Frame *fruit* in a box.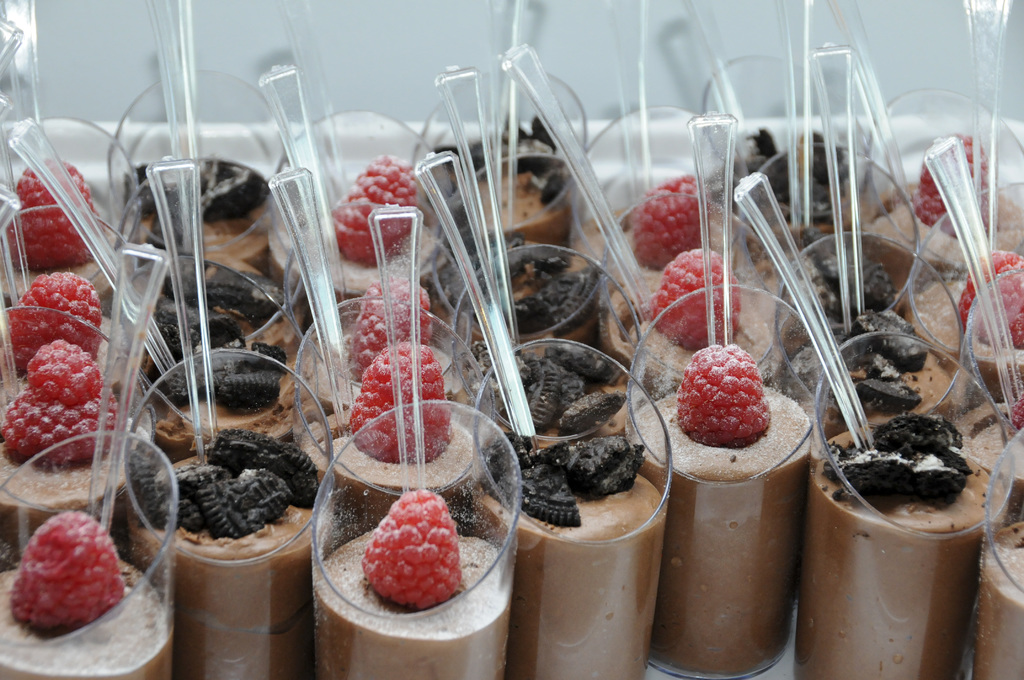
box=[0, 339, 120, 470].
